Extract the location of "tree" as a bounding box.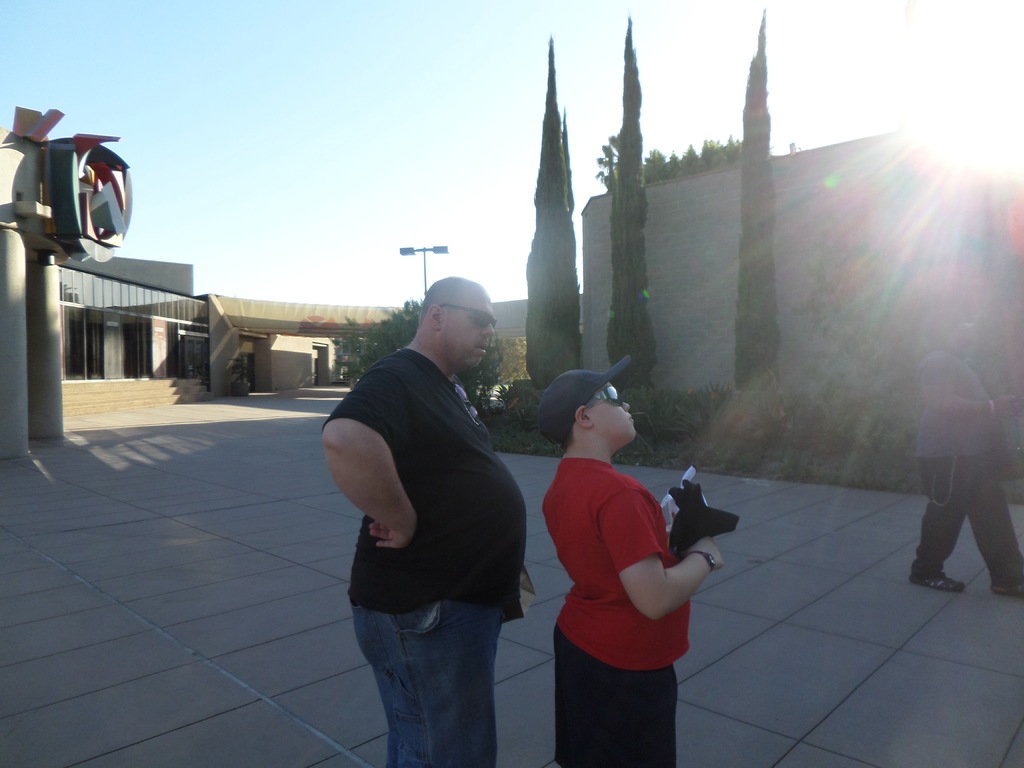
[524, 38, 591, 387].
